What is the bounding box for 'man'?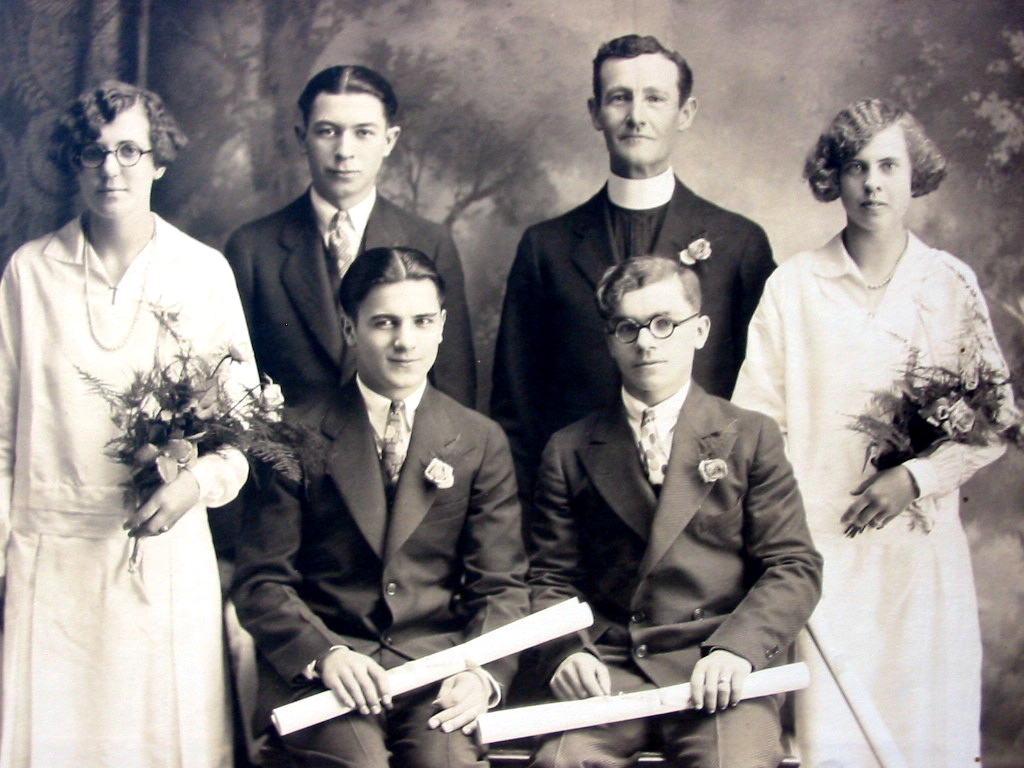
230 246 520 767.
